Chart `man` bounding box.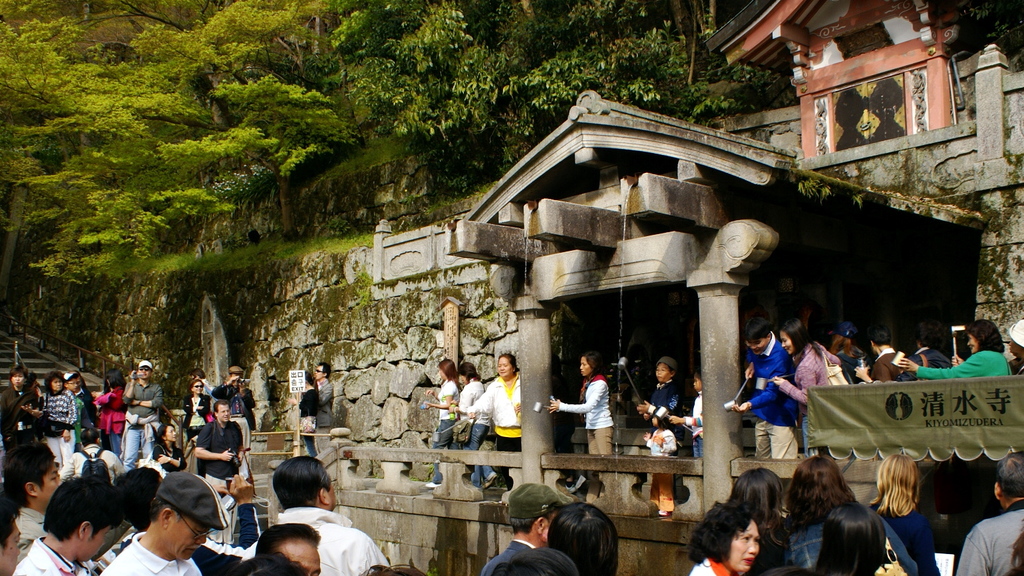
Charted: <box>479,484,566,575</box>.
